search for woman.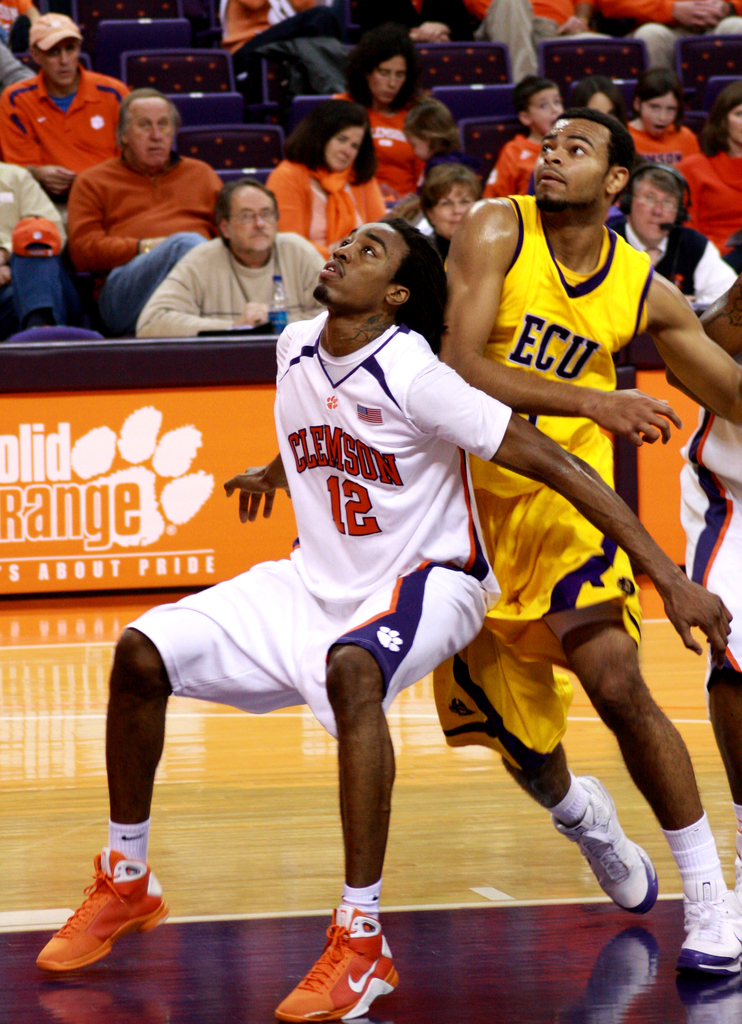
Found at (338,29,429,205).
